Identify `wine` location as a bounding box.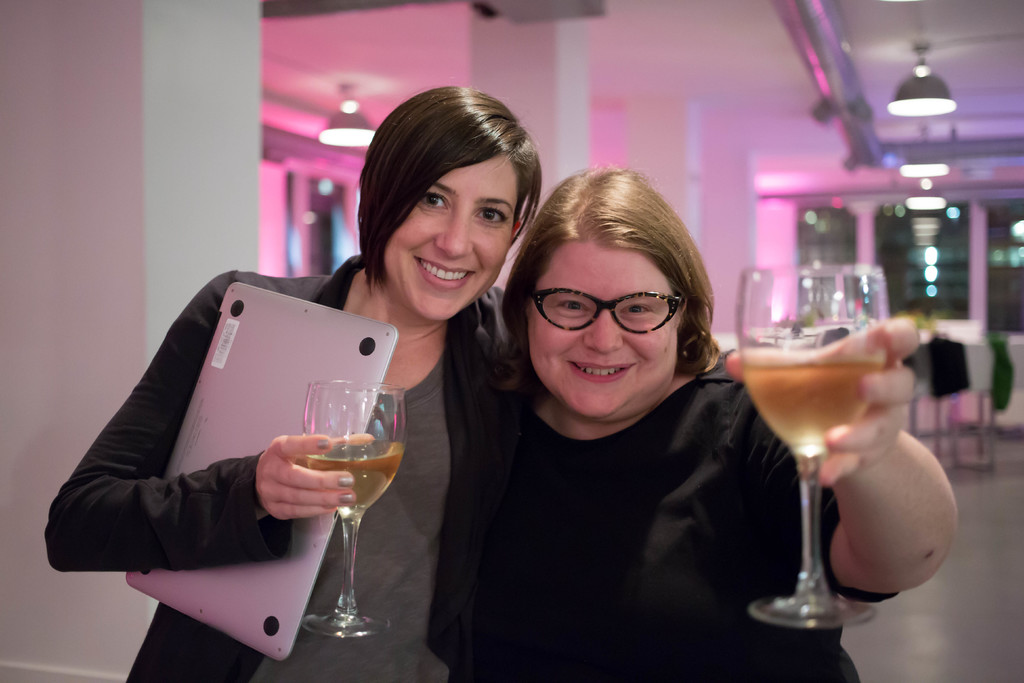
<region>305, 366, 392, 654</region>.
